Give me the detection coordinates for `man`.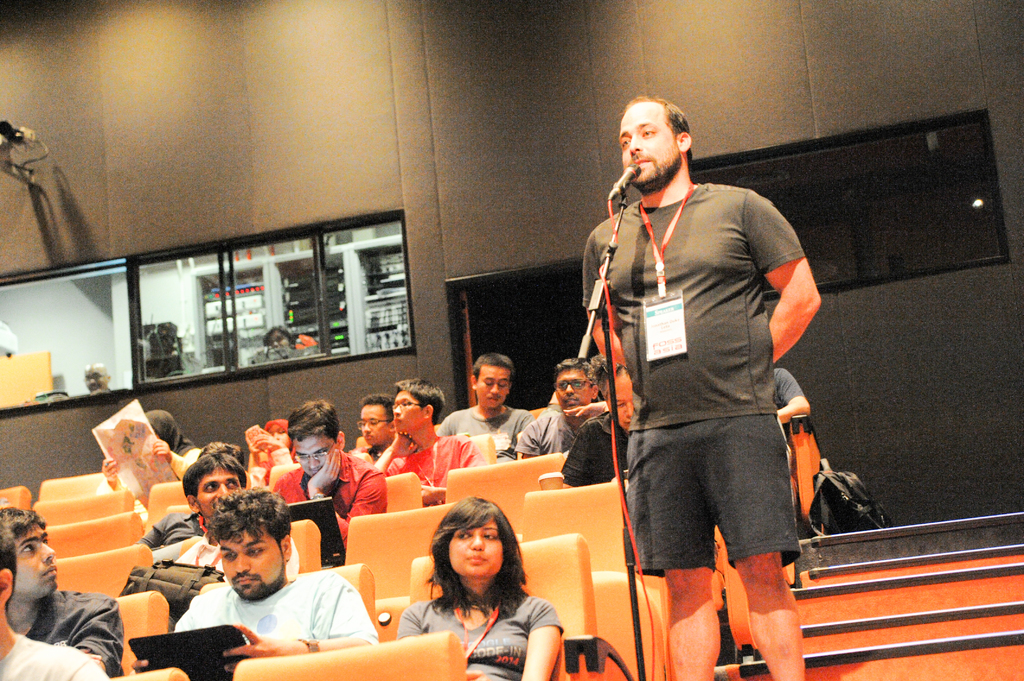
<region>351, 395, 396, 461</region>.
